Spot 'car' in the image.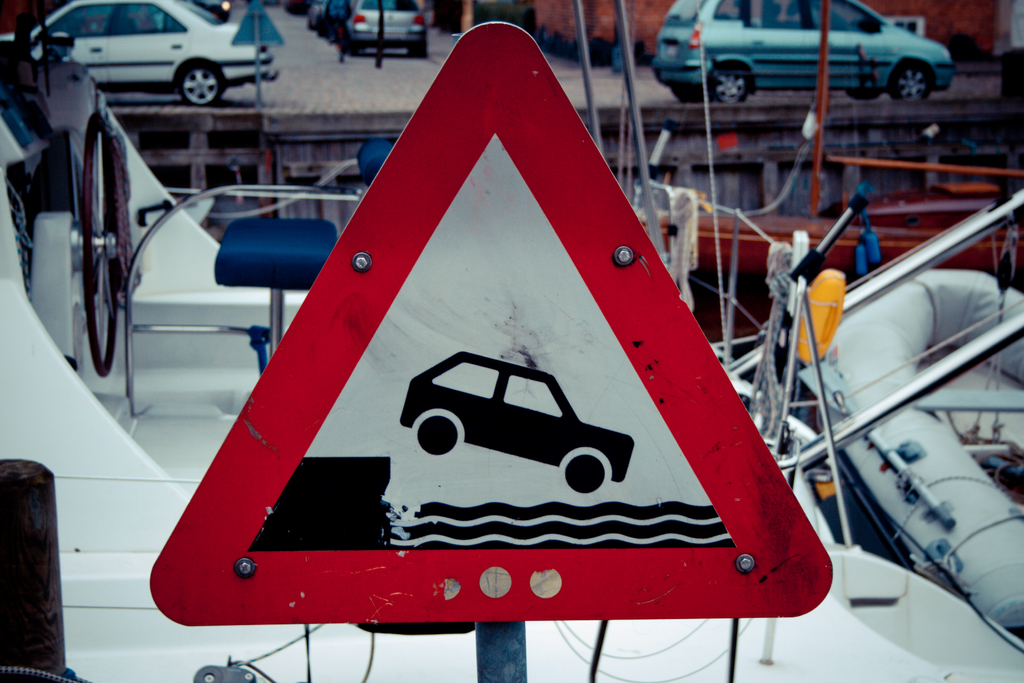
'car' found at detection(0, 0, 284, 113).
